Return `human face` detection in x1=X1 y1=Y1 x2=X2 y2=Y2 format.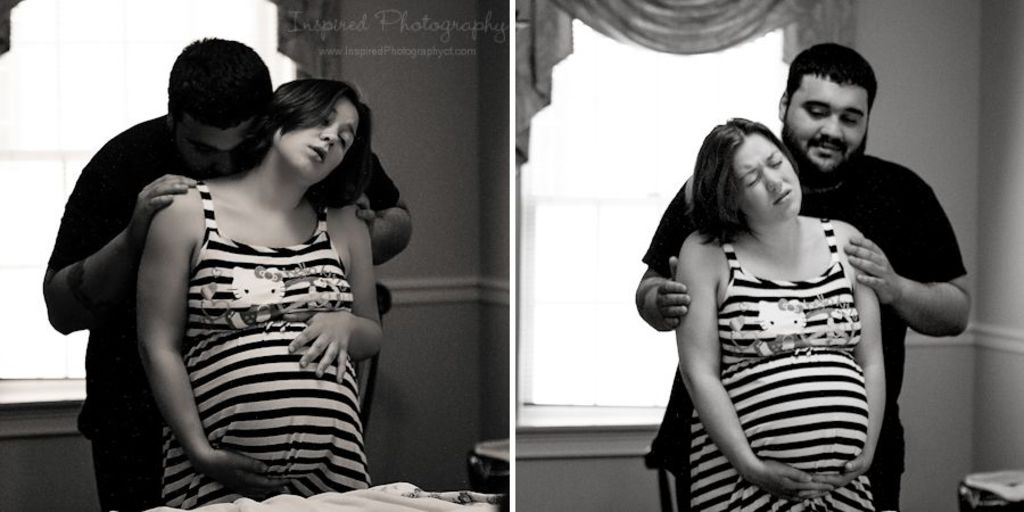
x1=730 y1=131 x2=806 y2=220.
